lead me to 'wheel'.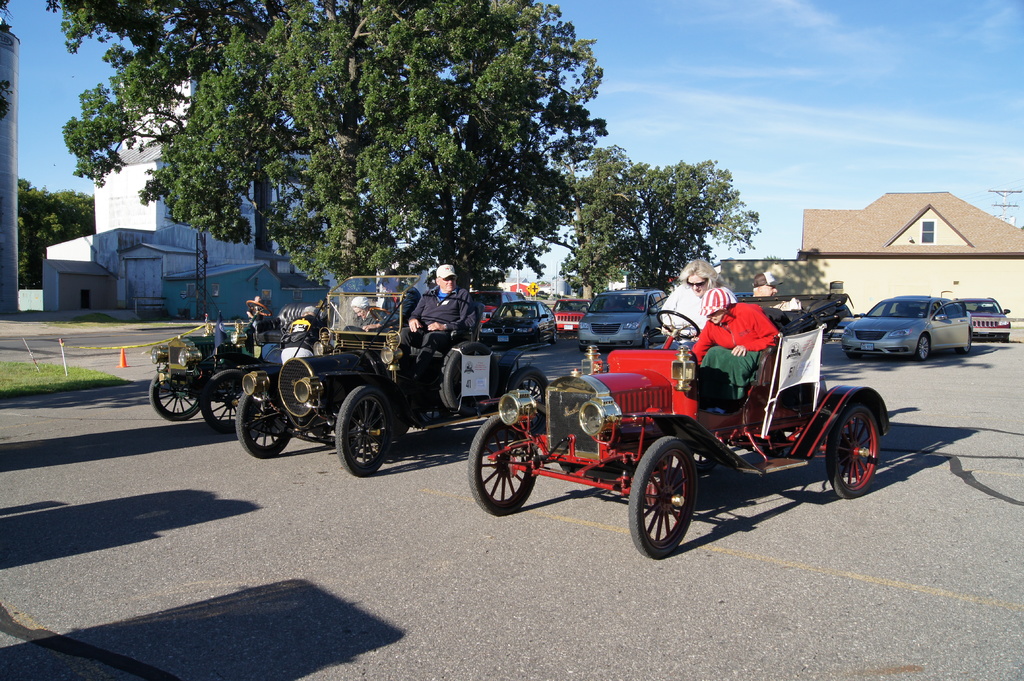
Lead to (648,454,708,556).
